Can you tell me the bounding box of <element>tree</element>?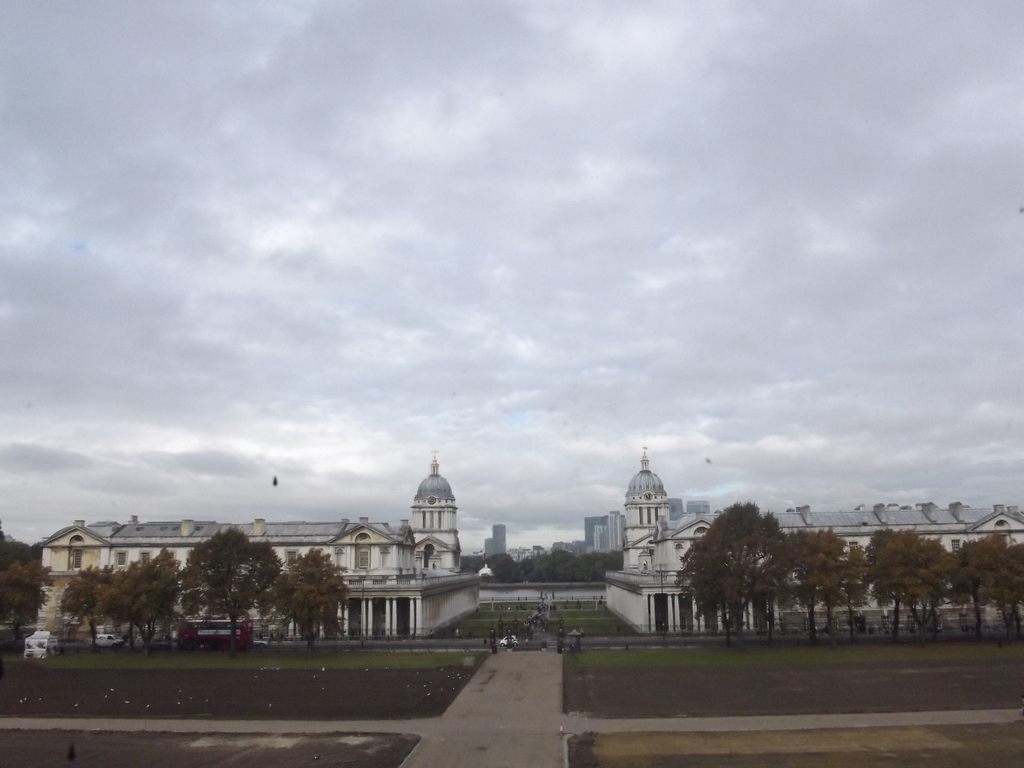
262 542 351 631.
